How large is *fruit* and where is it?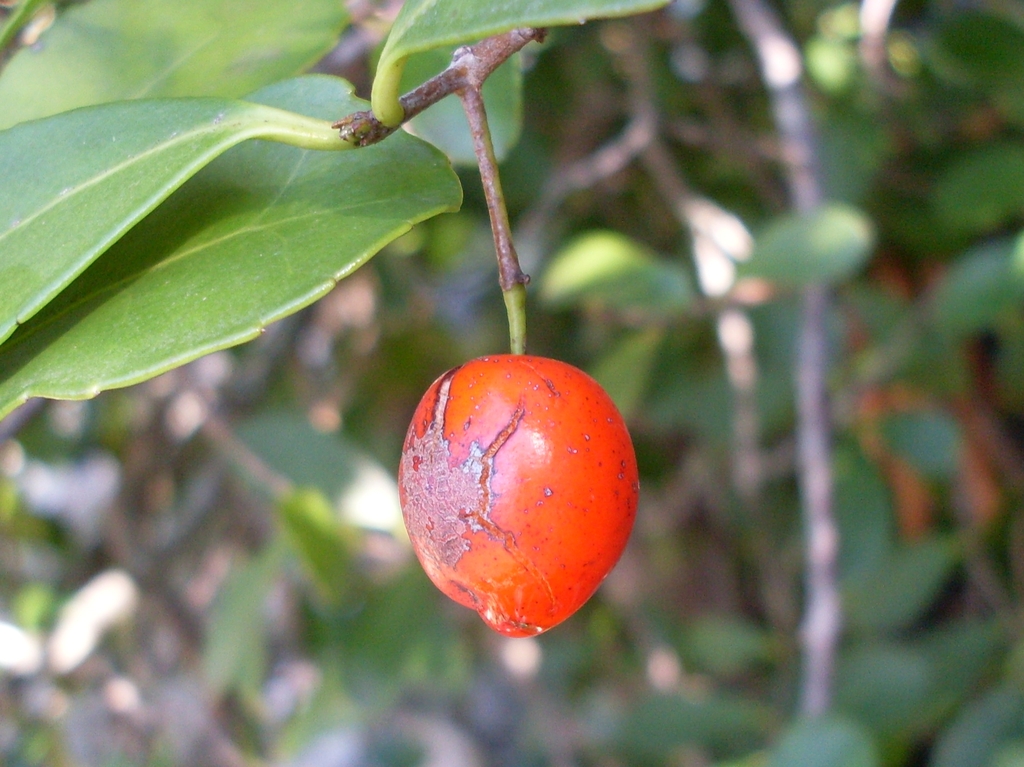
Bounding box: left=389, top=288, right=641, bottom=642.
